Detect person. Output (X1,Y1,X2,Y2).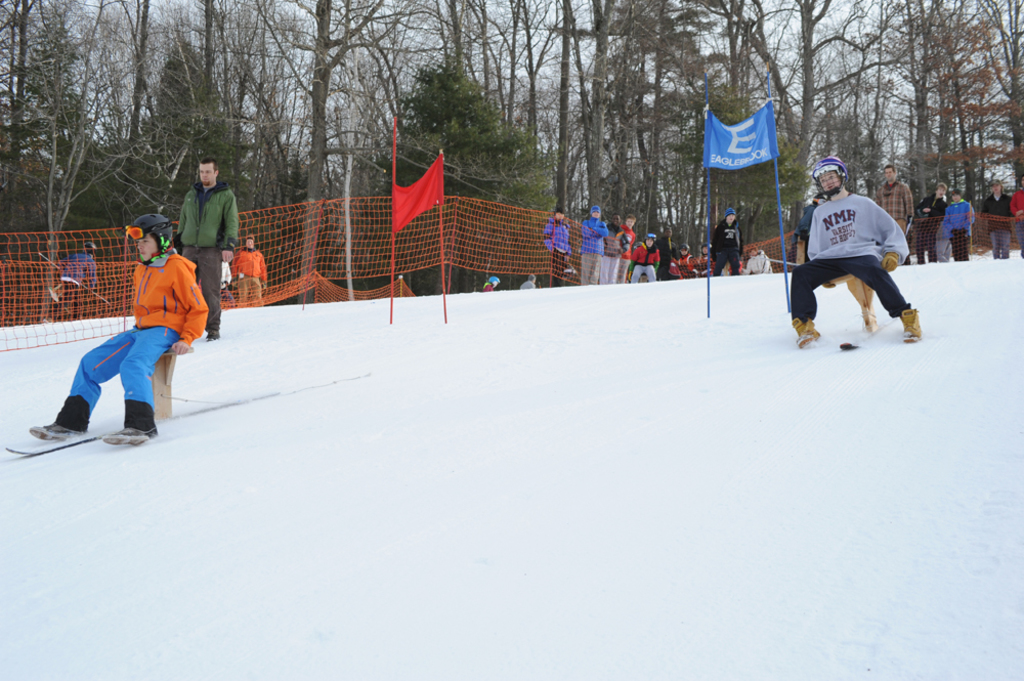
(679,245,699,278).
